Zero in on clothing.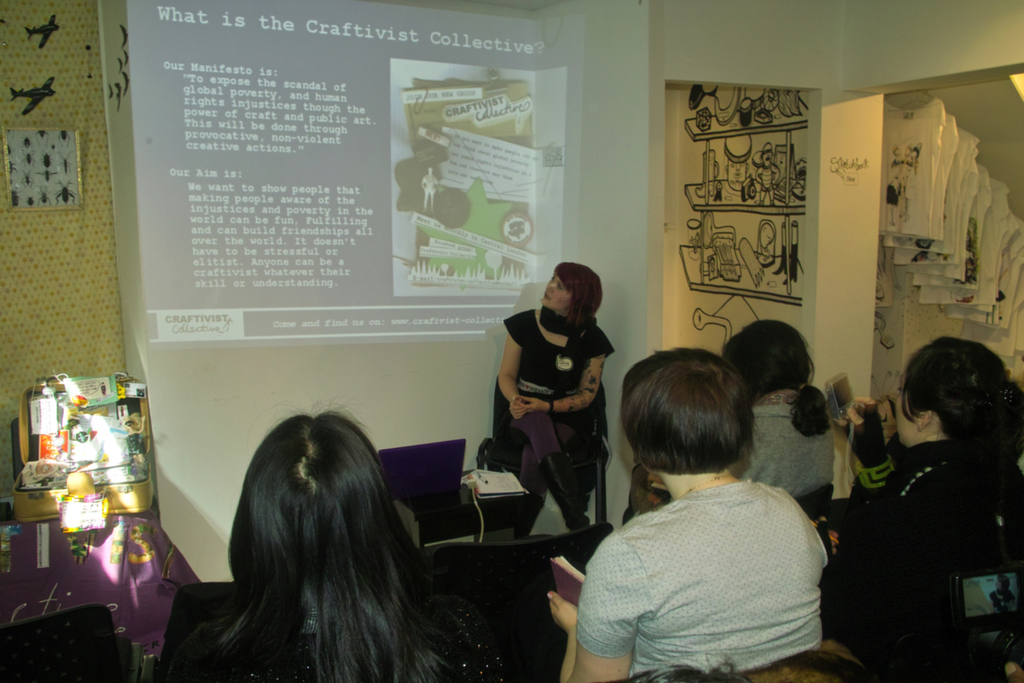
Zeroed in: <region>820, 436, 1023, 682</region>.
